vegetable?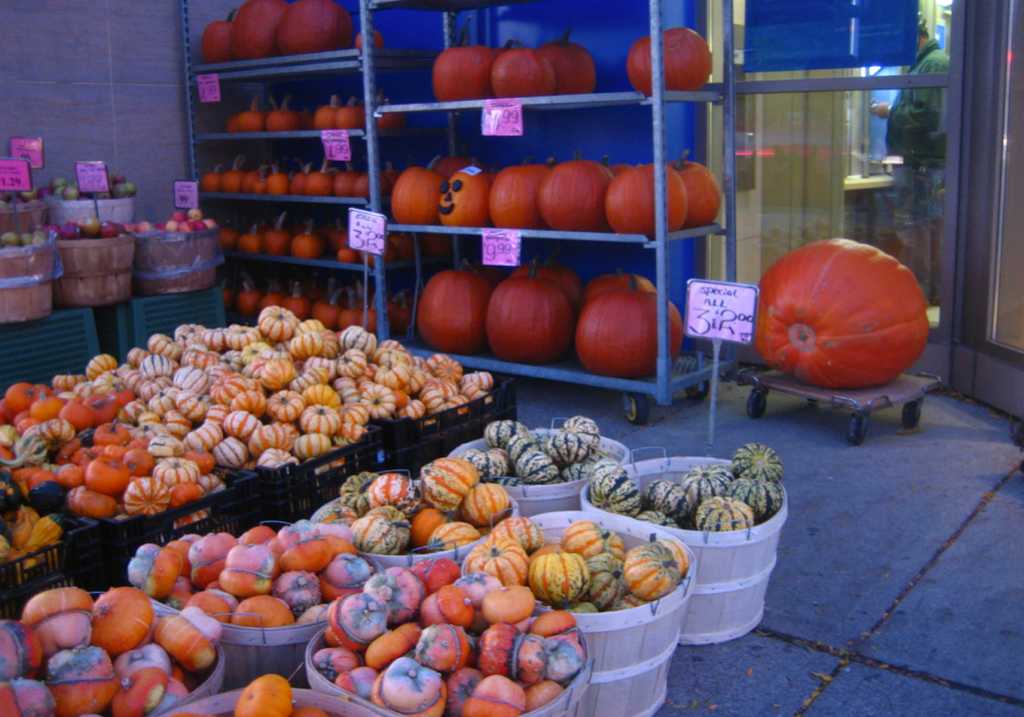
bbox(492, 516, 543, 547)
